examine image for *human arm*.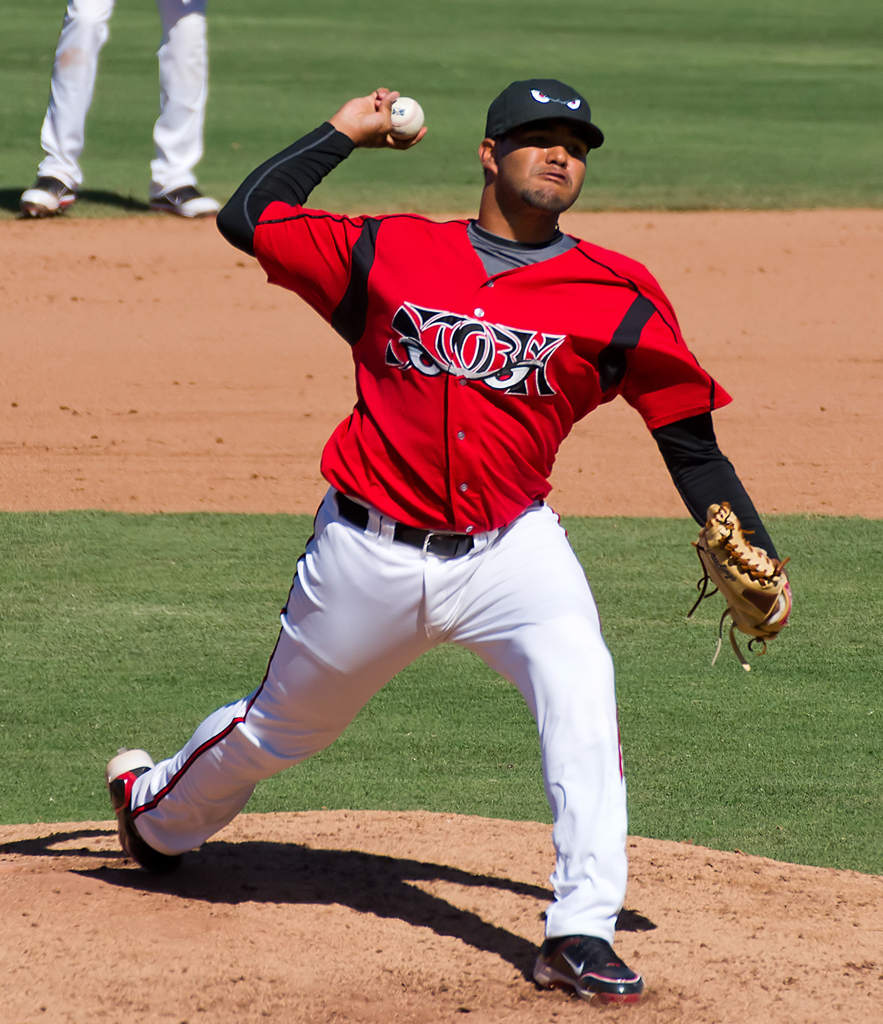
Examination result: {"left": 210, "top": 79, "right": 429, "bottom": 323}.
